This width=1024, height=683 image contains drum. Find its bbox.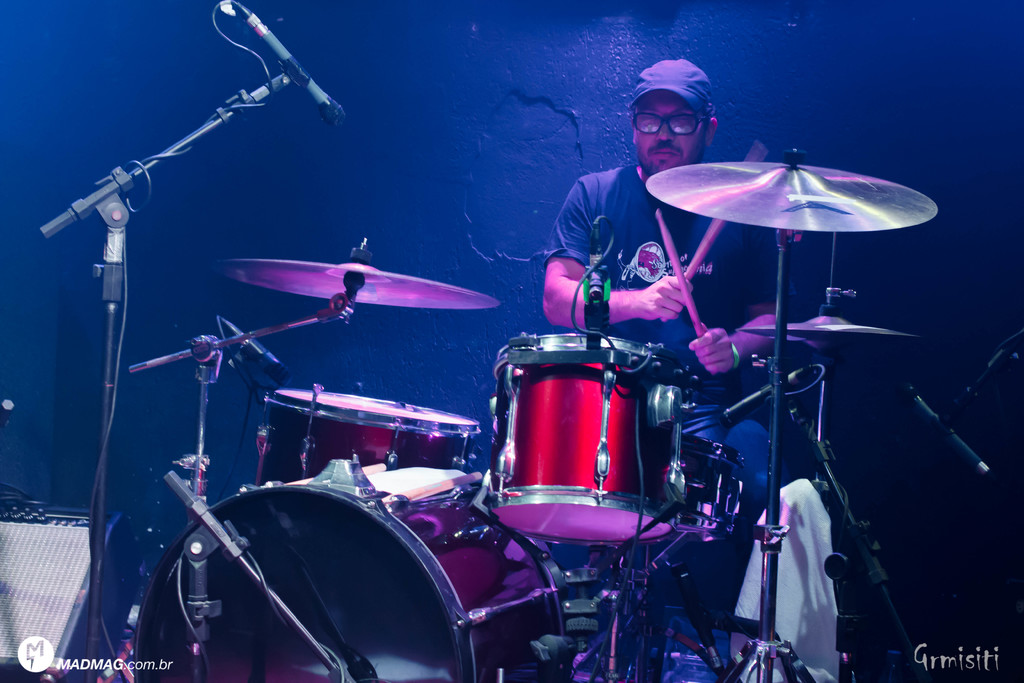
Rect(492, 331, 692, 539).
